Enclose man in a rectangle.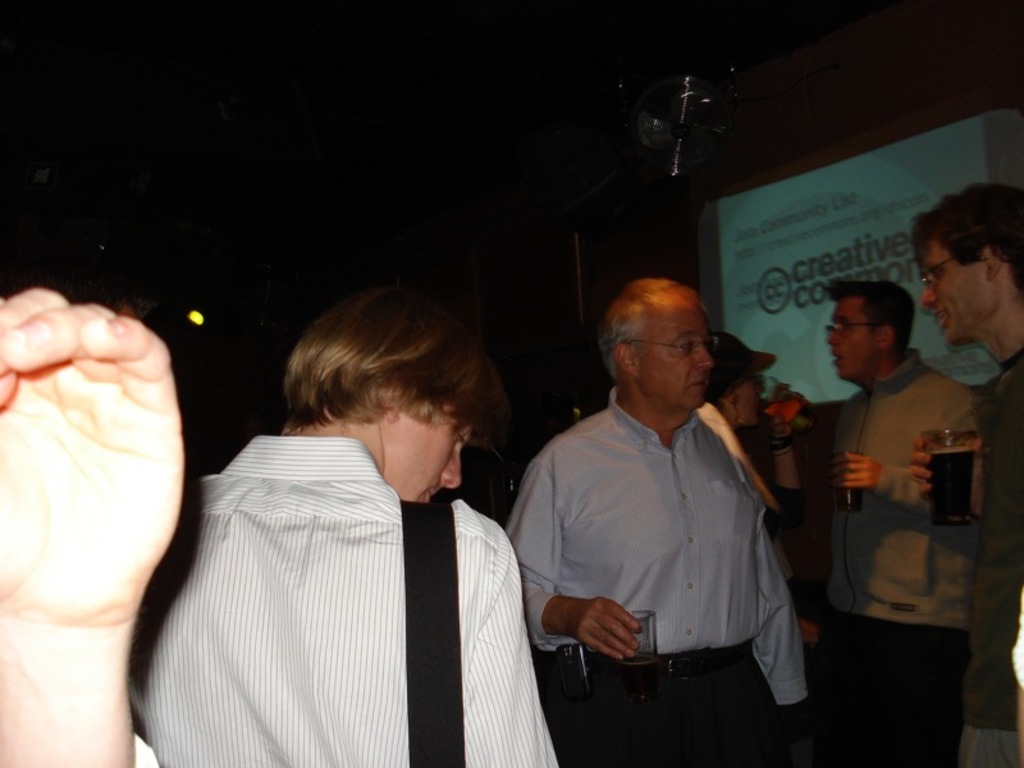
pyautogui.locateOnScreen(123, 275, 556, 767).
